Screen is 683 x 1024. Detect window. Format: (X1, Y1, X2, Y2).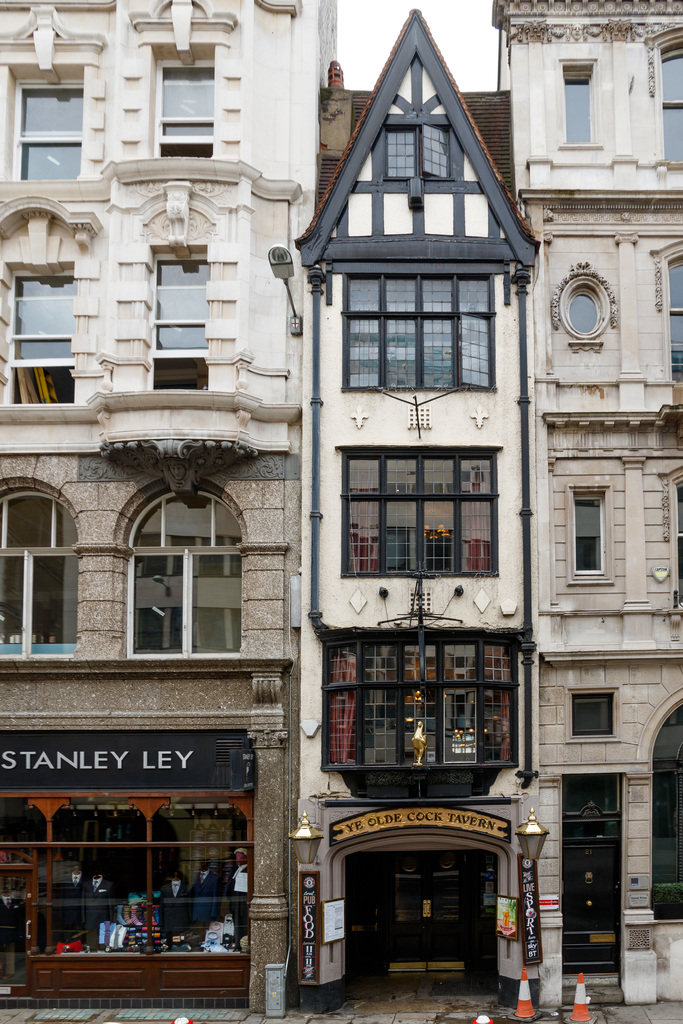
(337, 459, 504, 585).
